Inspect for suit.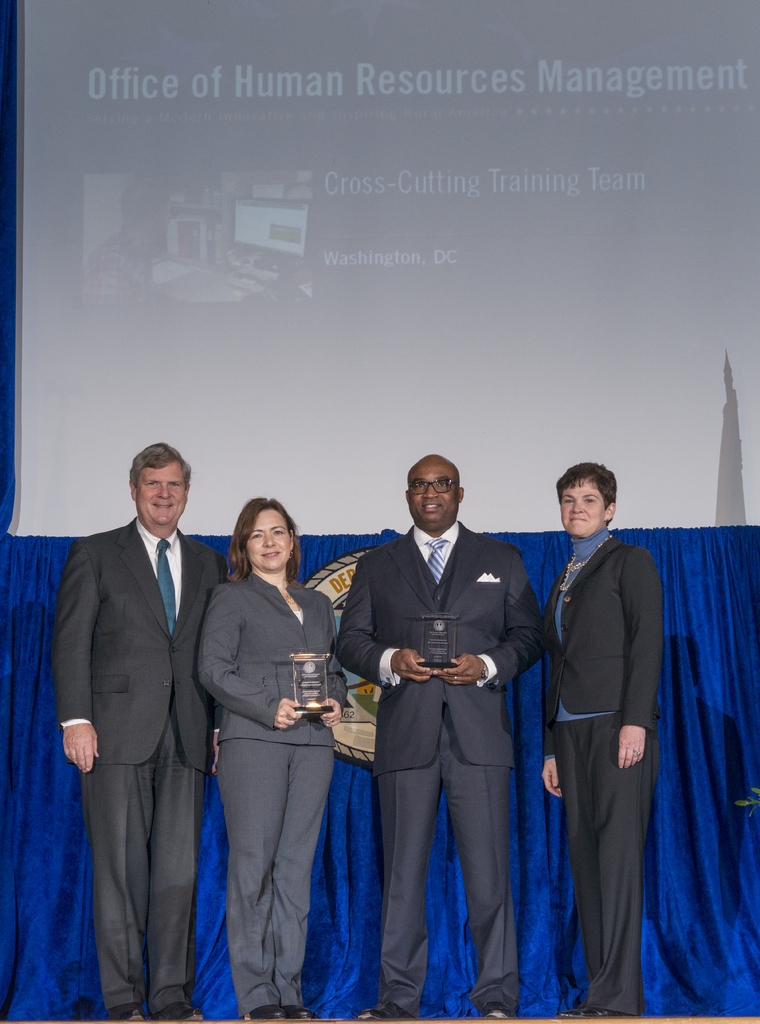
Inspection: (328,525,556,1009).
